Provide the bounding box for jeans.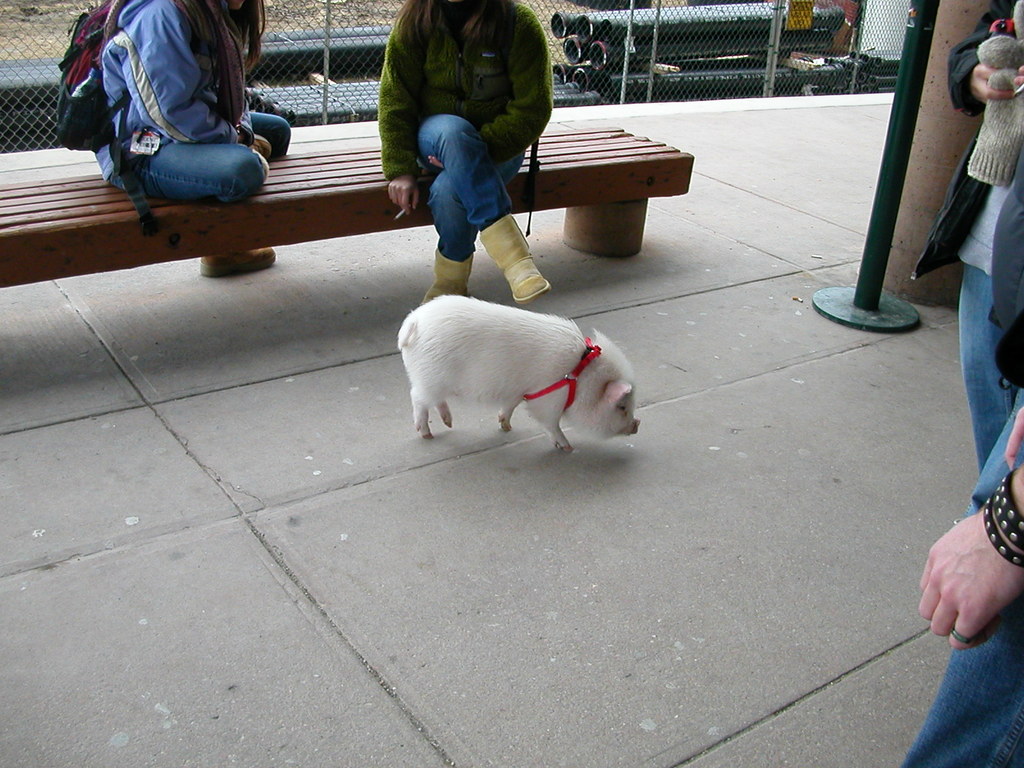
pyautogui.locateOnScreen(964, 258, 1022, 516).
